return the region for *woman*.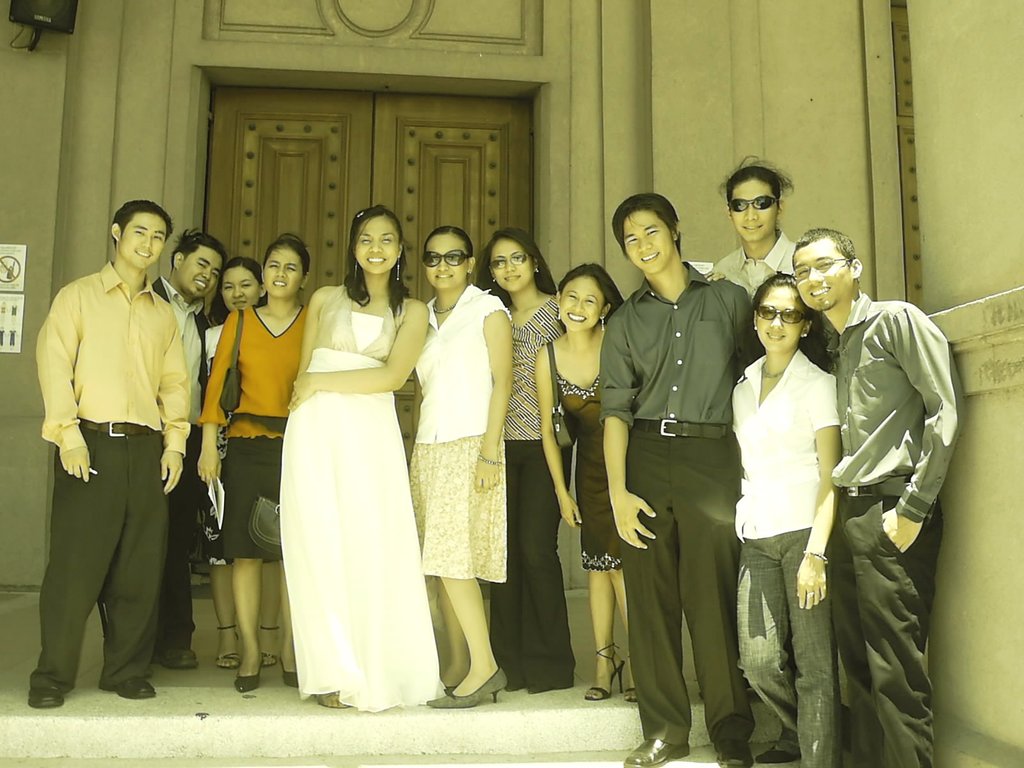
pyautogui.locateOnScreen(731, 271, 842, 767).
